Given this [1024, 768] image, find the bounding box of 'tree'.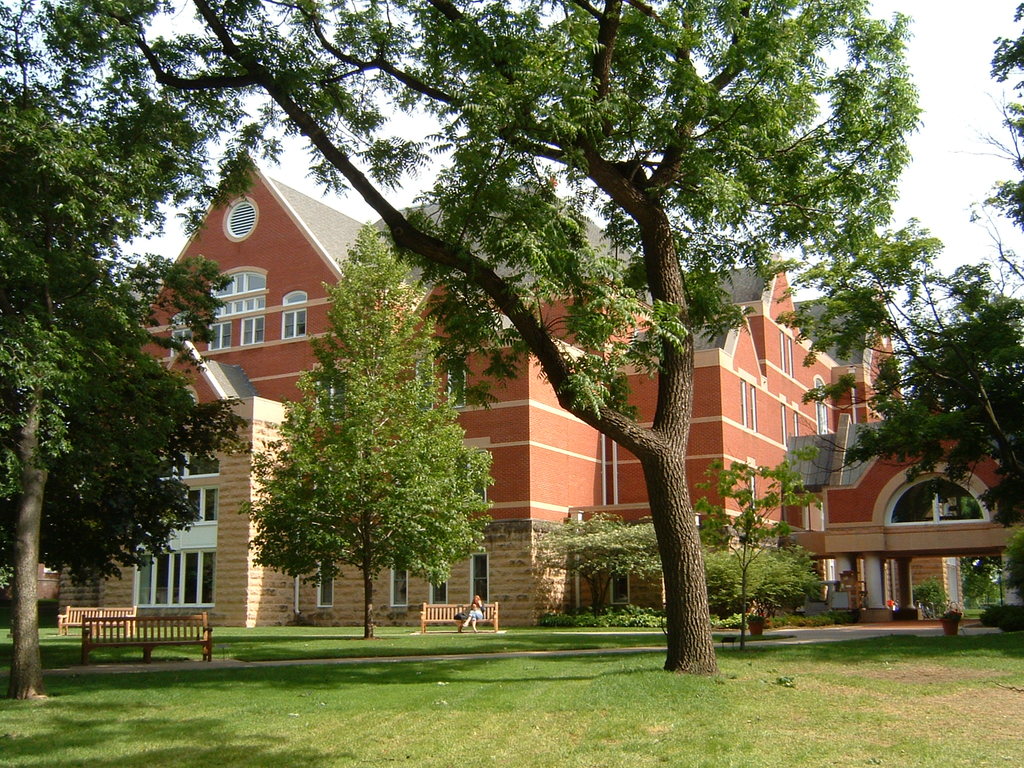
[531,516,666,611].
